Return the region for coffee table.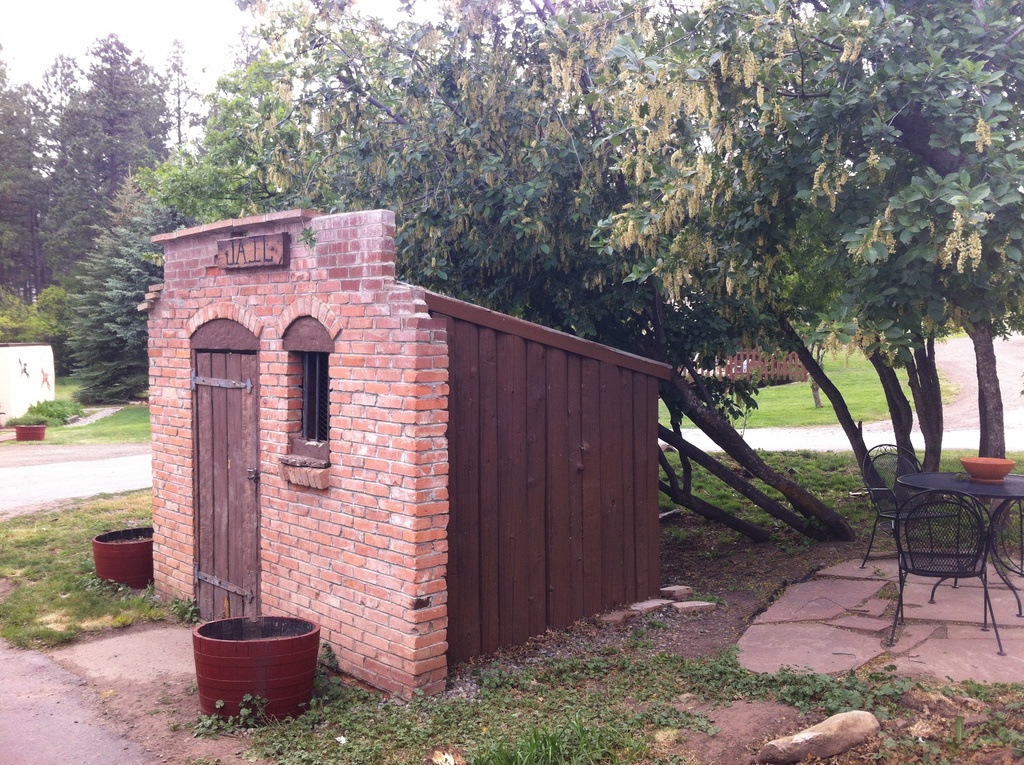
896:467:1023:615.
